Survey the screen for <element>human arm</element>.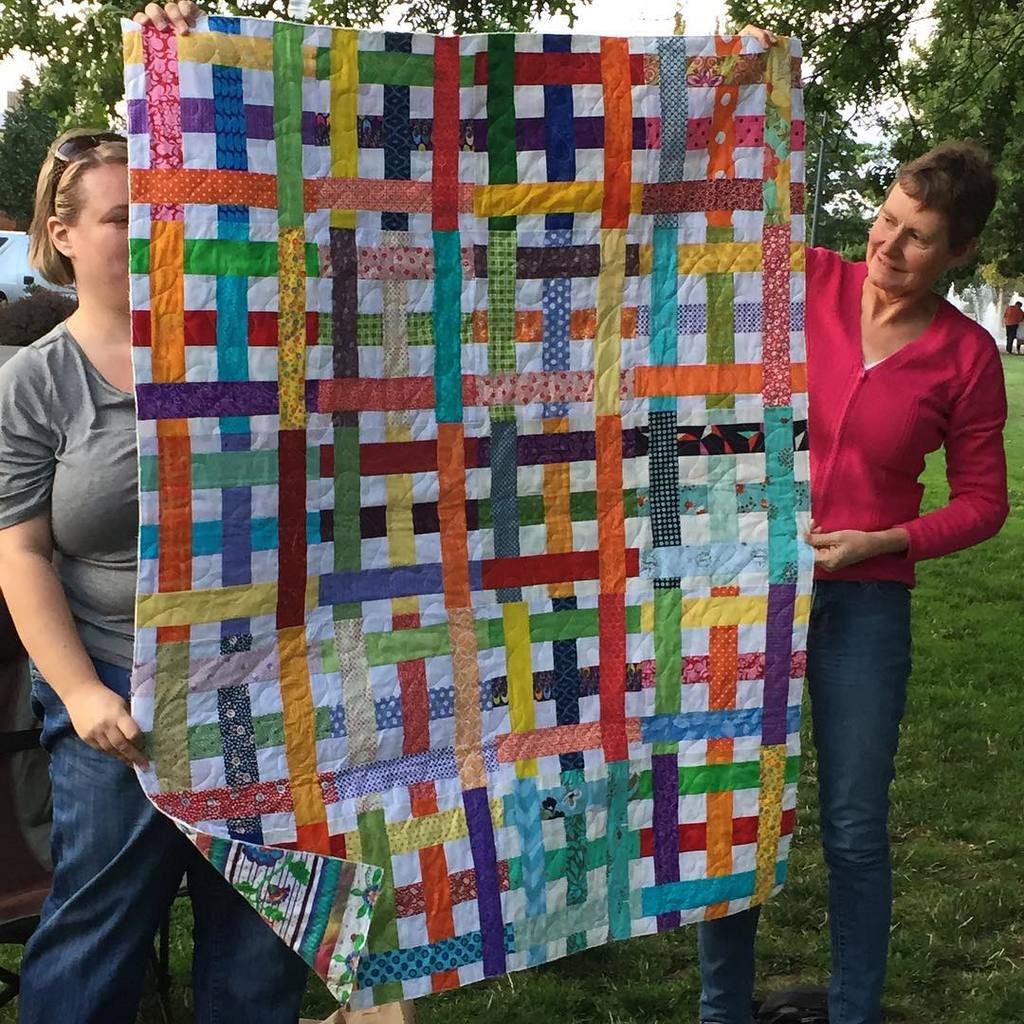
Survey found: [802,349,1011,575].
